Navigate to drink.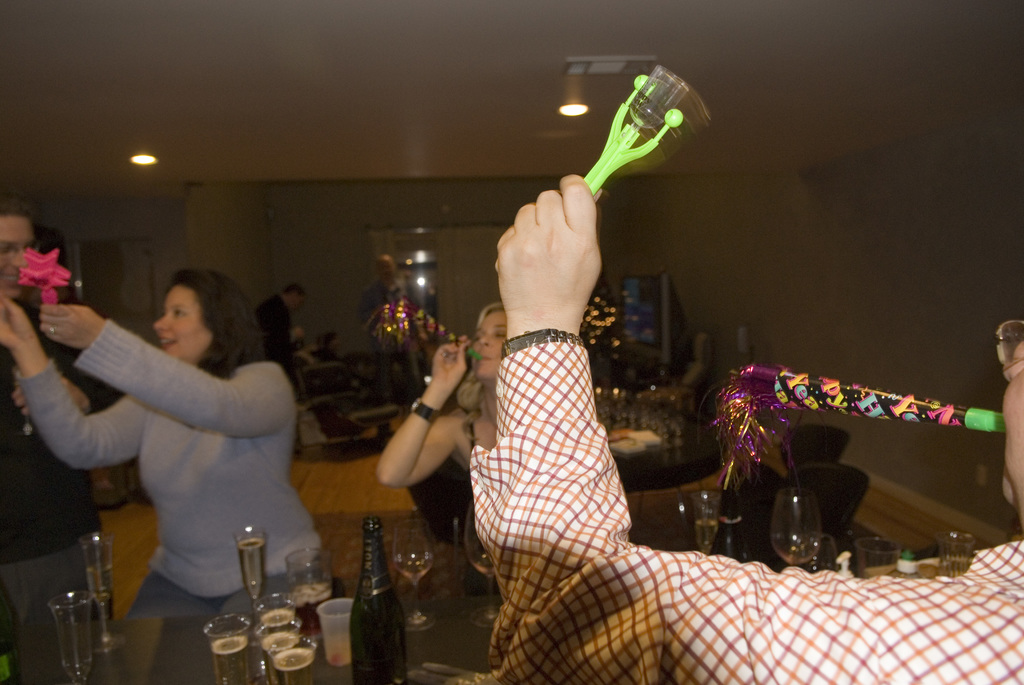
Navigation target: region(470, 558, 496, 580).
